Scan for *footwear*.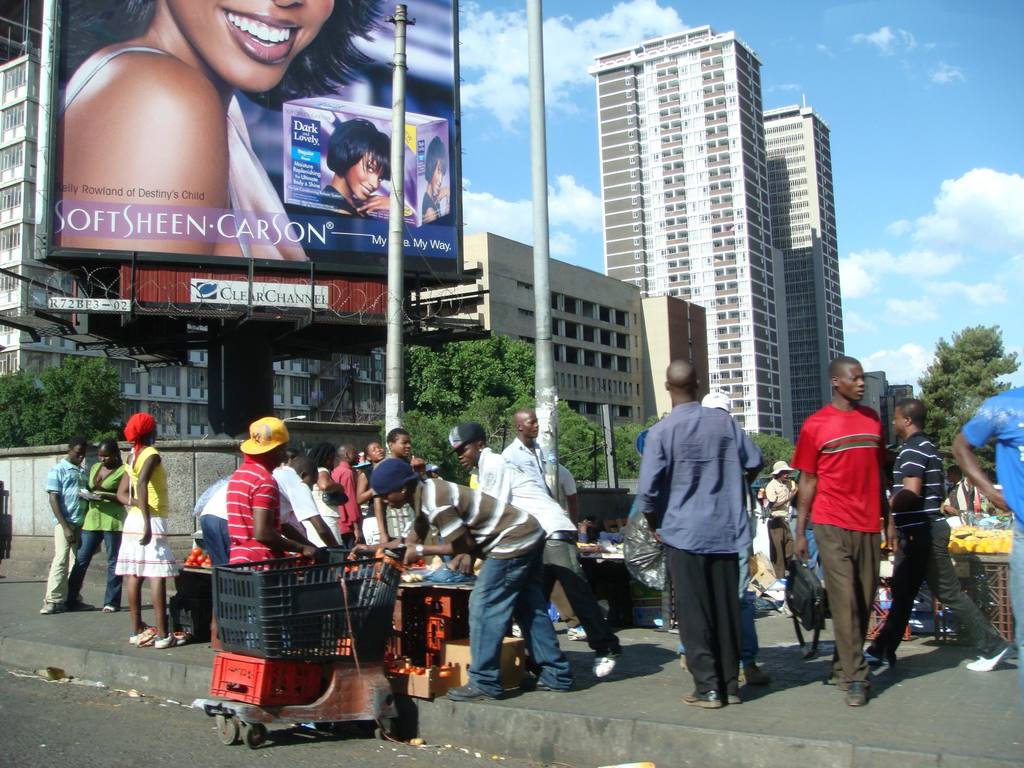
Scan result: (105,600,113,612).
